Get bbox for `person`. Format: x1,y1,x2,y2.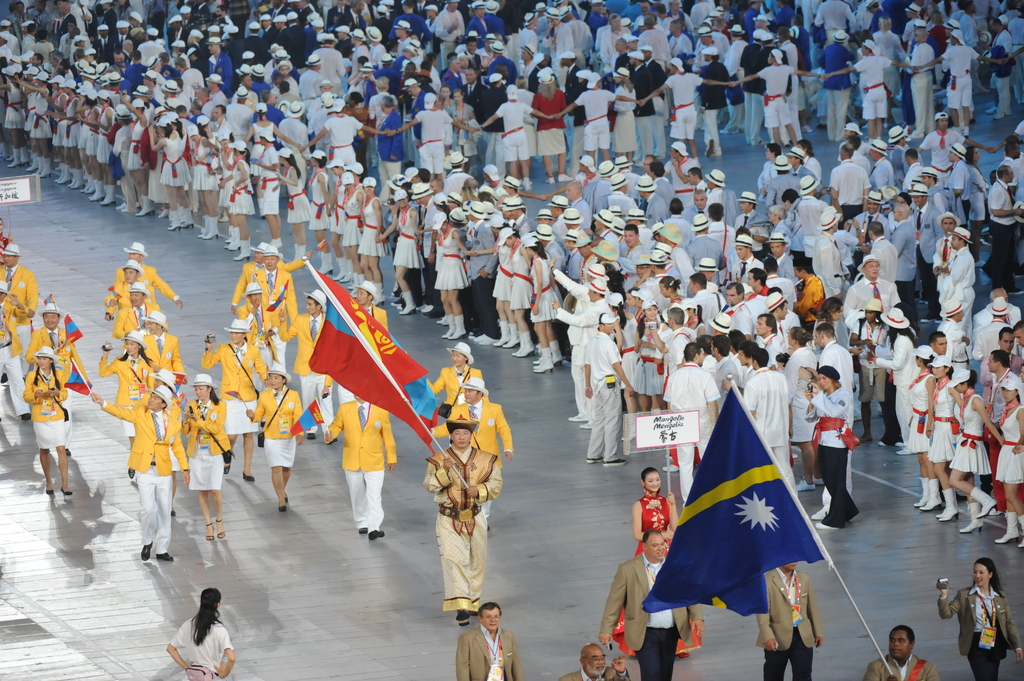
938,561,1023,680.
